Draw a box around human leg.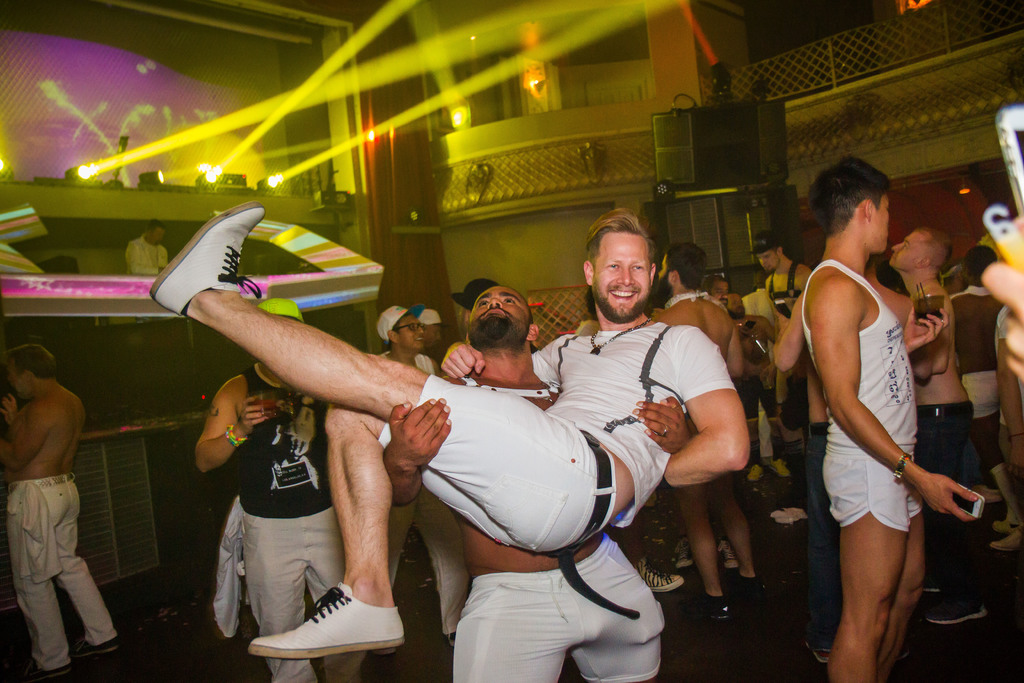
{"x1": 295, "y1": 351, "x2": 394, "y2": 660}.
